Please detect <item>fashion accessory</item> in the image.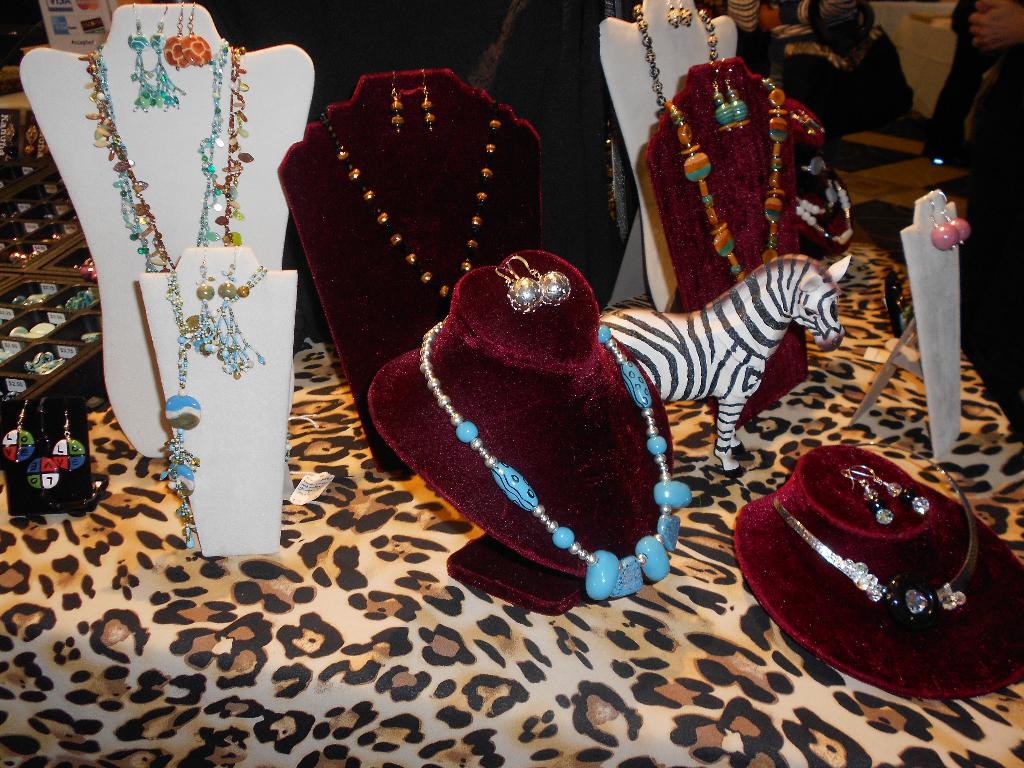
(left=666, top=0, right=682, bottom=31).
